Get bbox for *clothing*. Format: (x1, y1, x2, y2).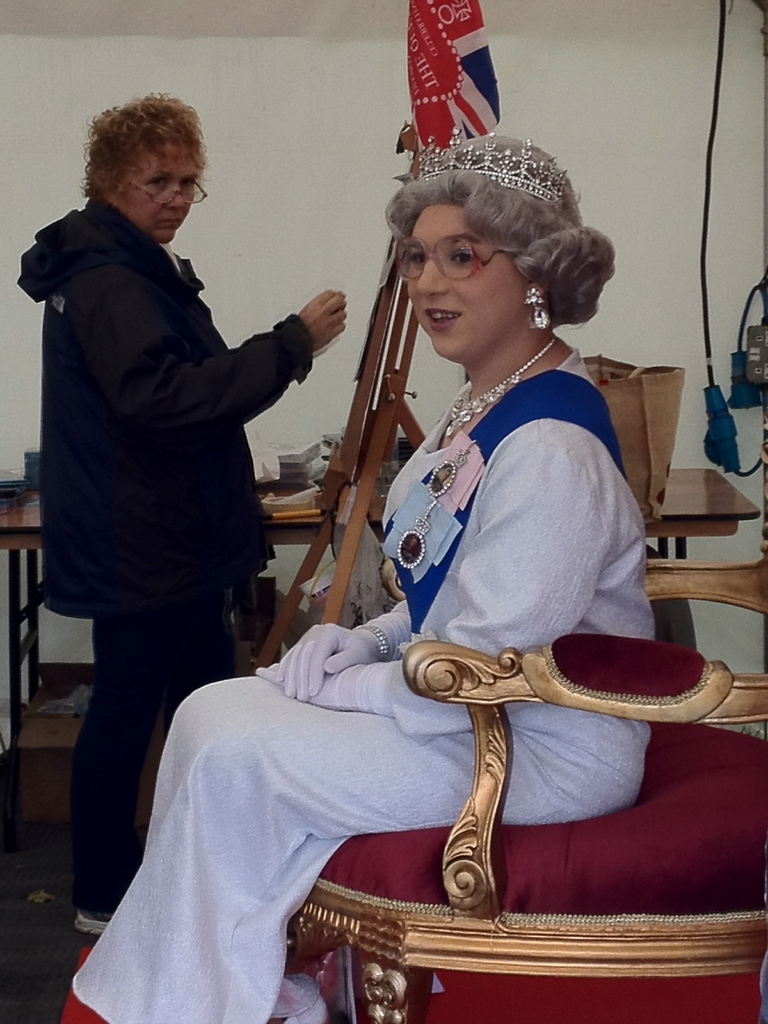
(58, 344, 649, 1023).
